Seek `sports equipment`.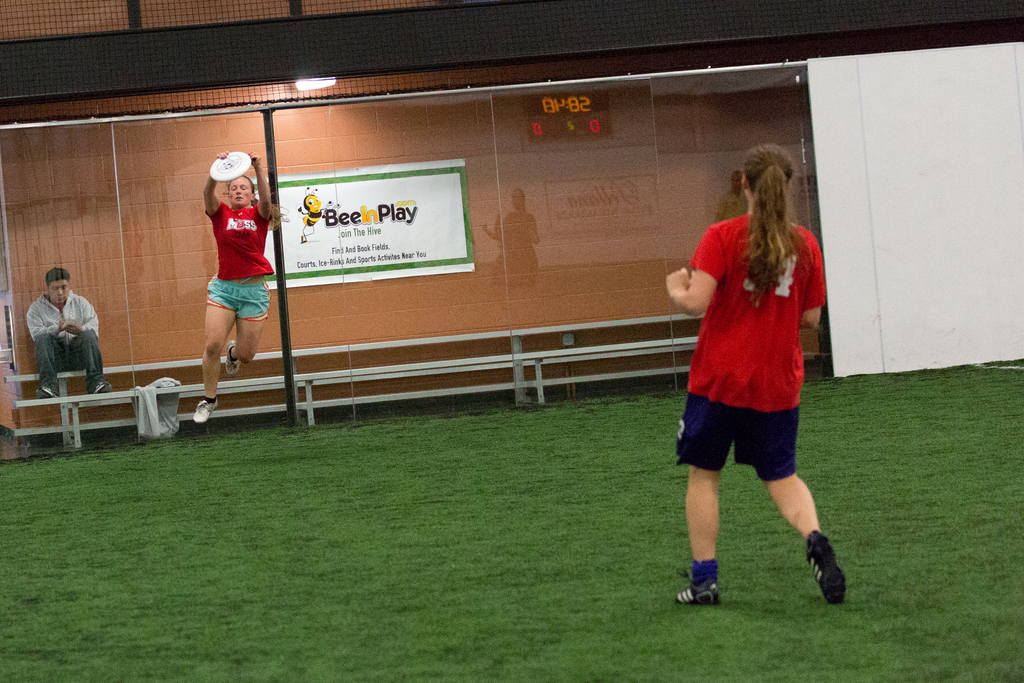
{"x1": 193, "y1": 399, "x2": 220, "y2": 425}.
